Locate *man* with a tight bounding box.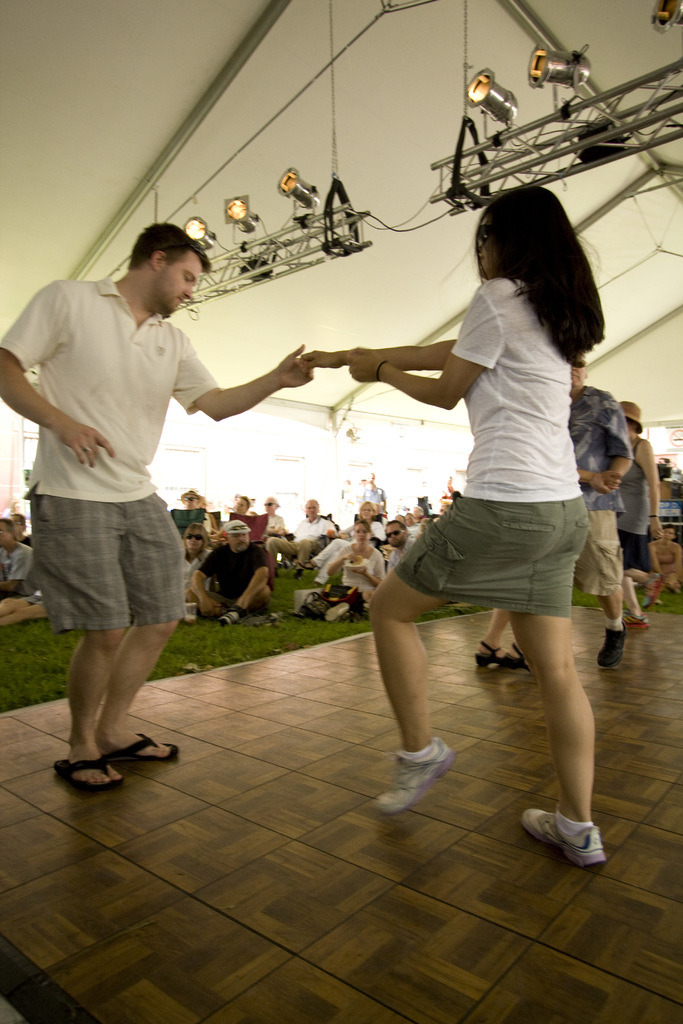
bbox(22, 221, 271, 765).
